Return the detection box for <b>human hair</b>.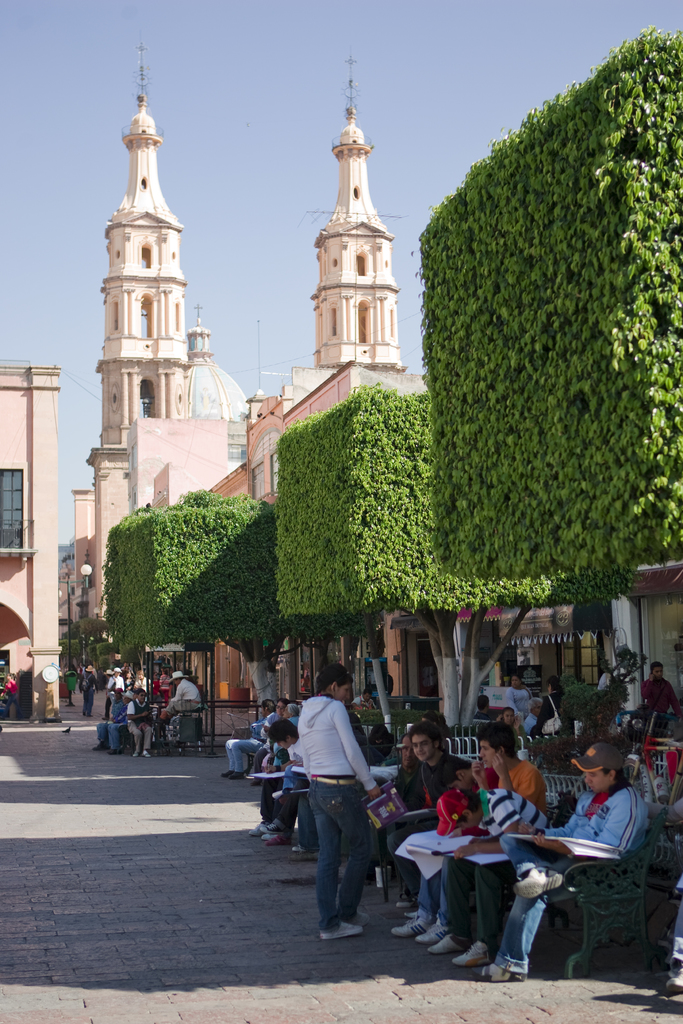
(left=406, top=719, right=450, bottom=755).
